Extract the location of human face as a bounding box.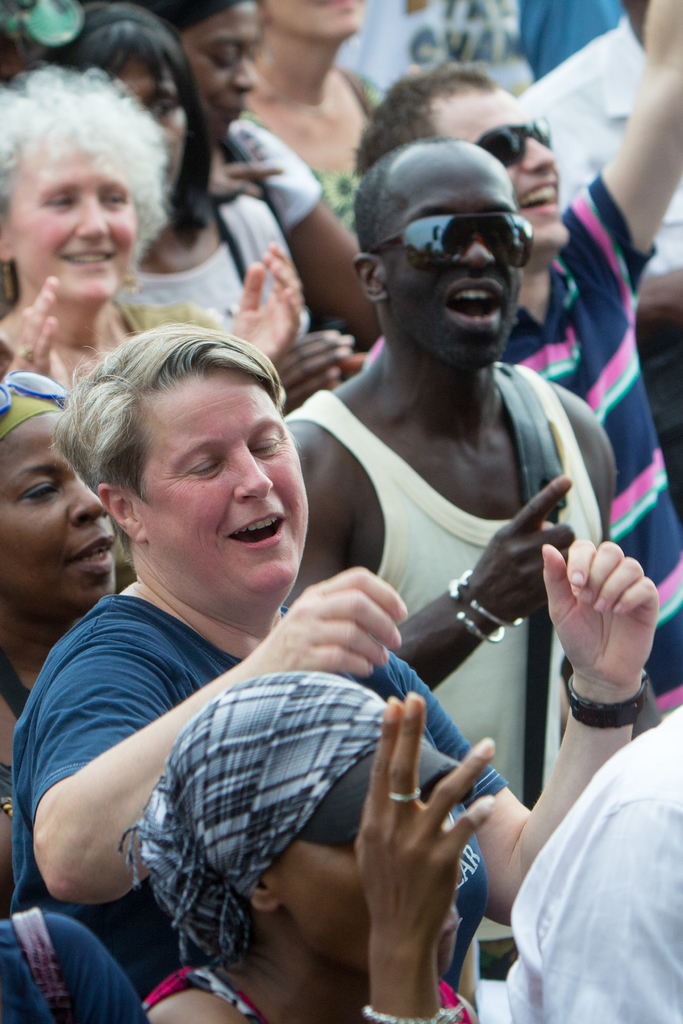
161 371 298 588.
